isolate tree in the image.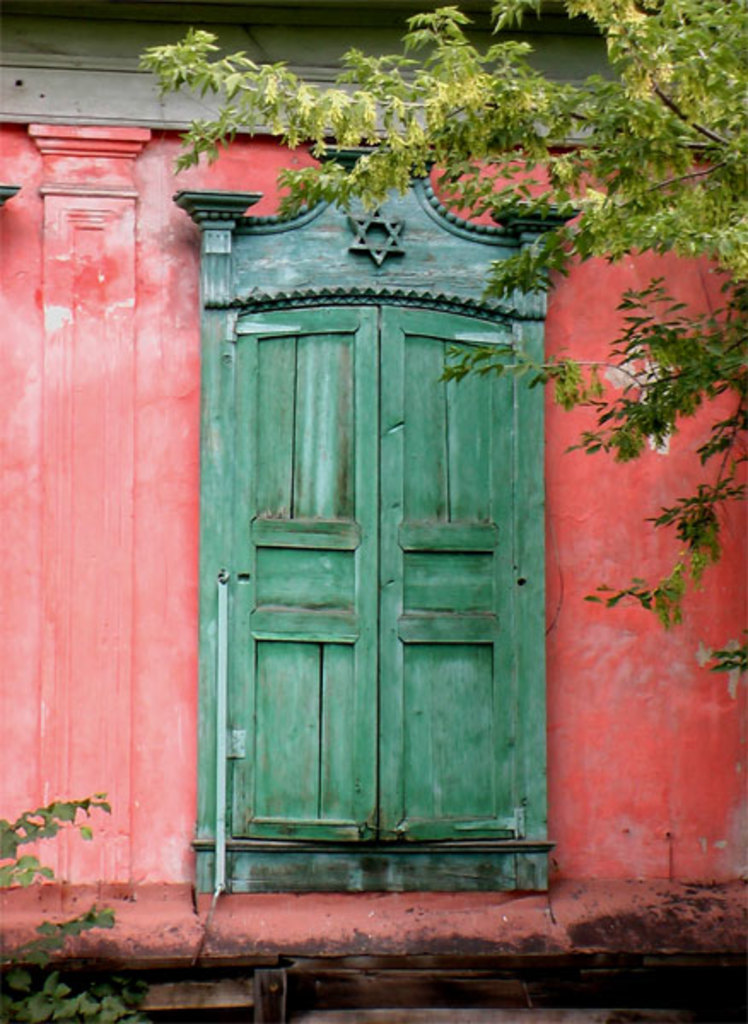
Isolated region: (left=137, top=0, right=746, bottom=300).
